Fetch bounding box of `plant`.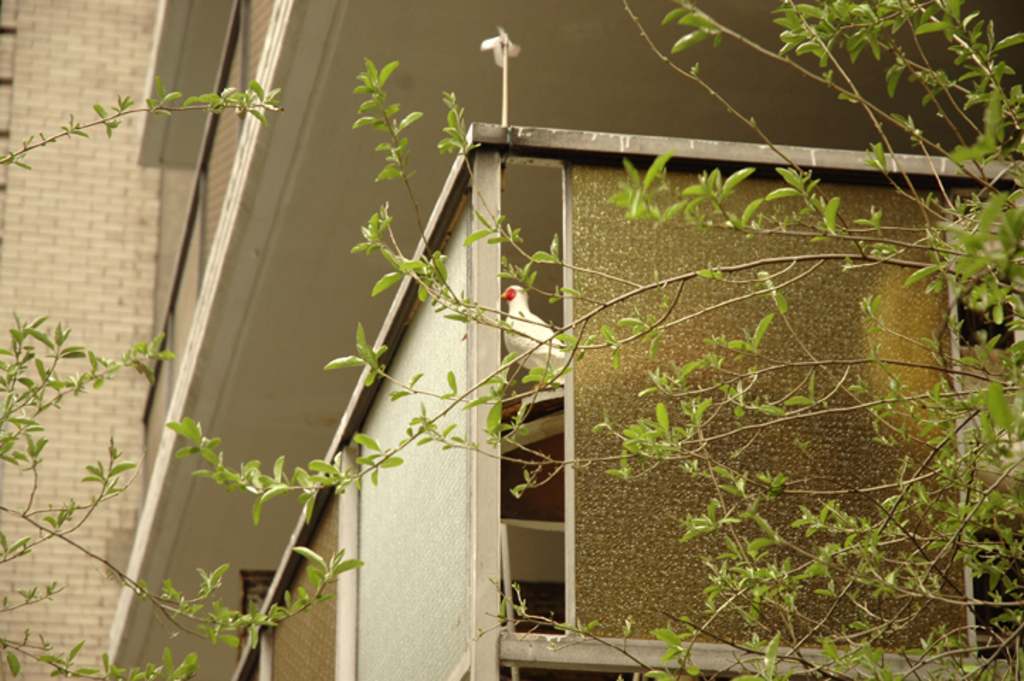
Bbox: 0:308:210:680.
